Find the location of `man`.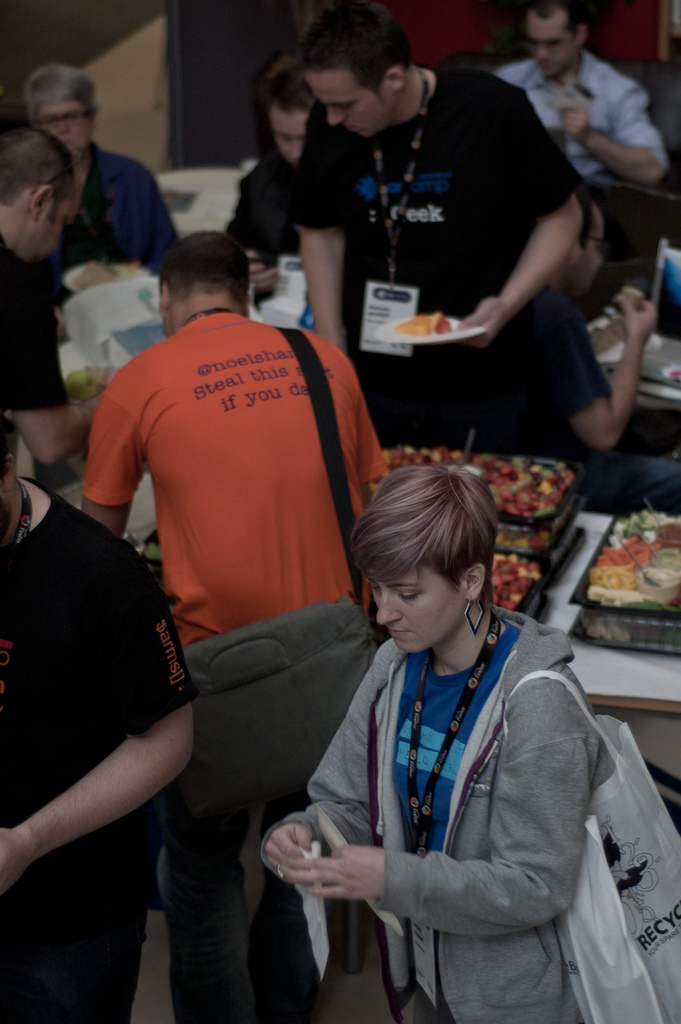
Location: l=0, t=416, r=199, b=1023.
